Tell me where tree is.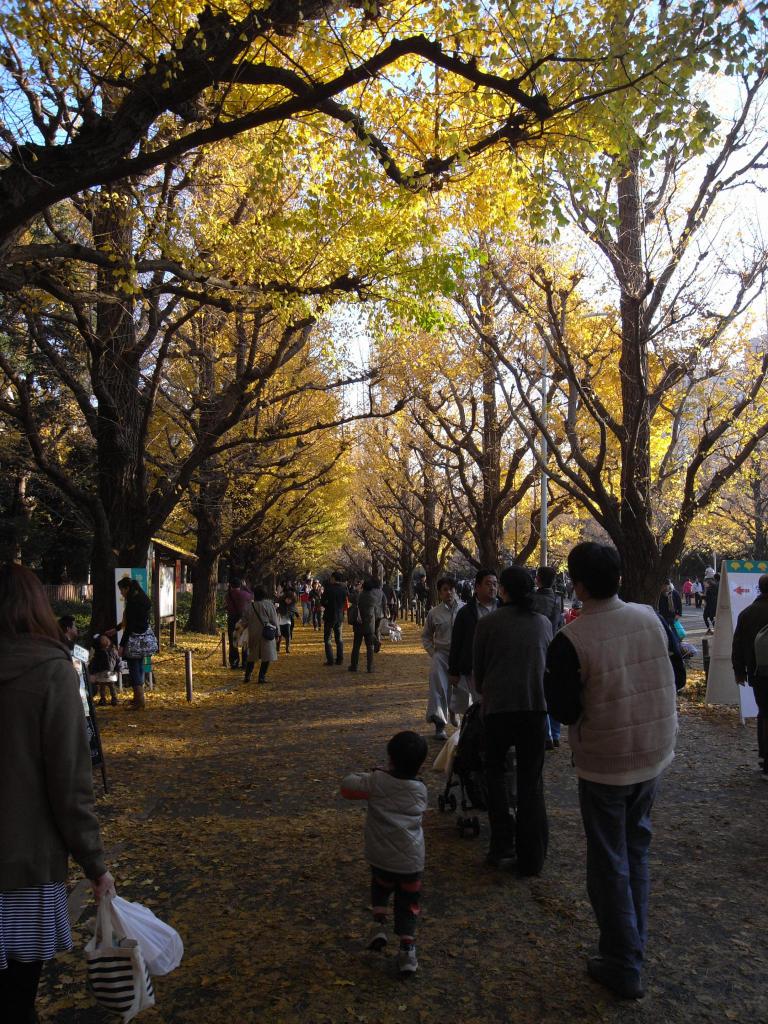
tree is at rect(628, 335, 764, 618).
